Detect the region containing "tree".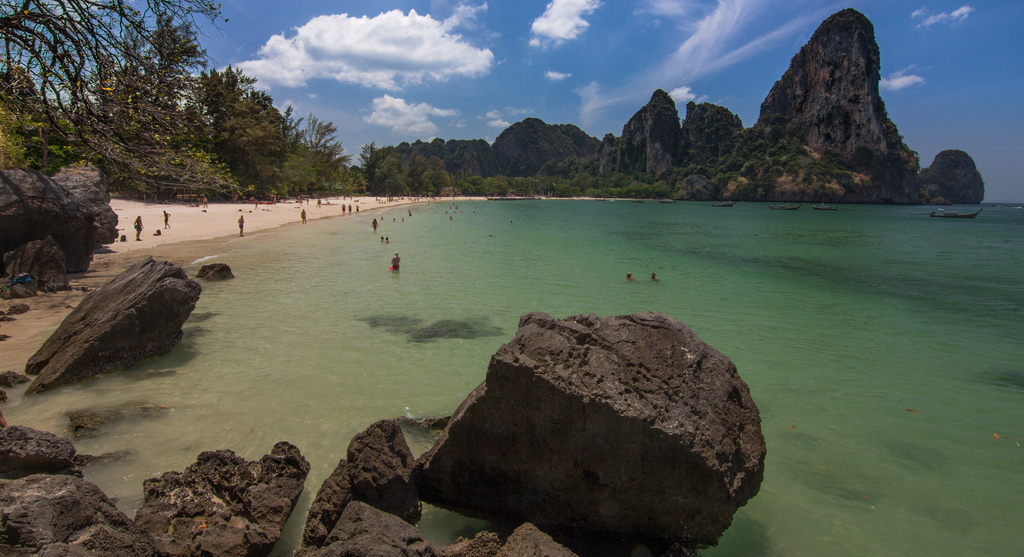
[293,109,351,204].
